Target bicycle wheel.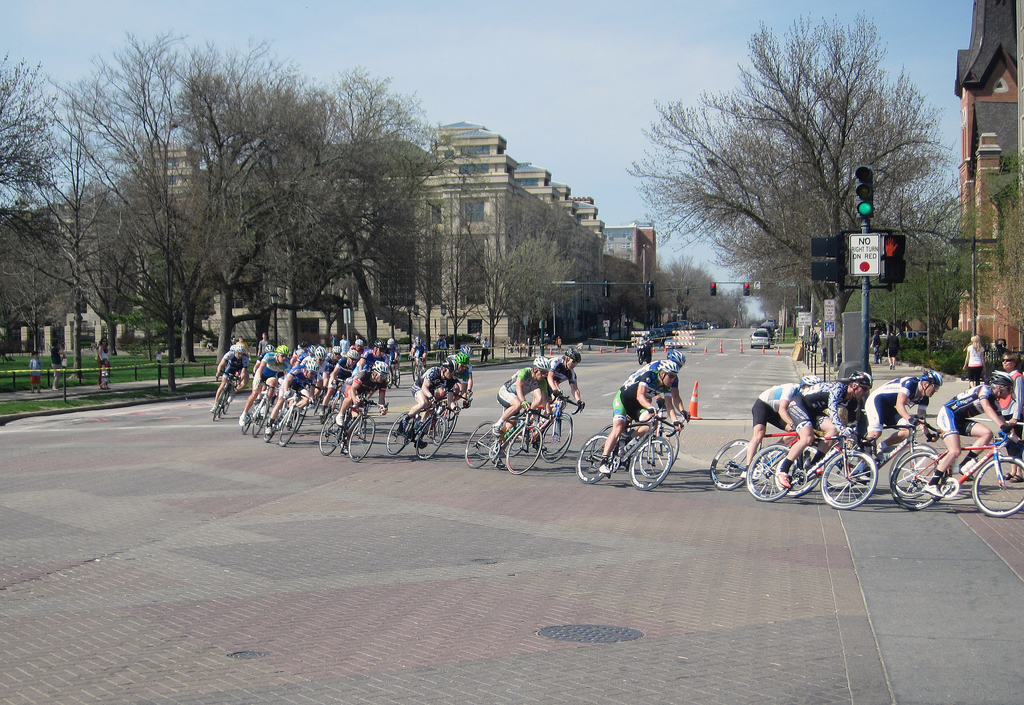
Target region: 385, 410, 415, 455.
